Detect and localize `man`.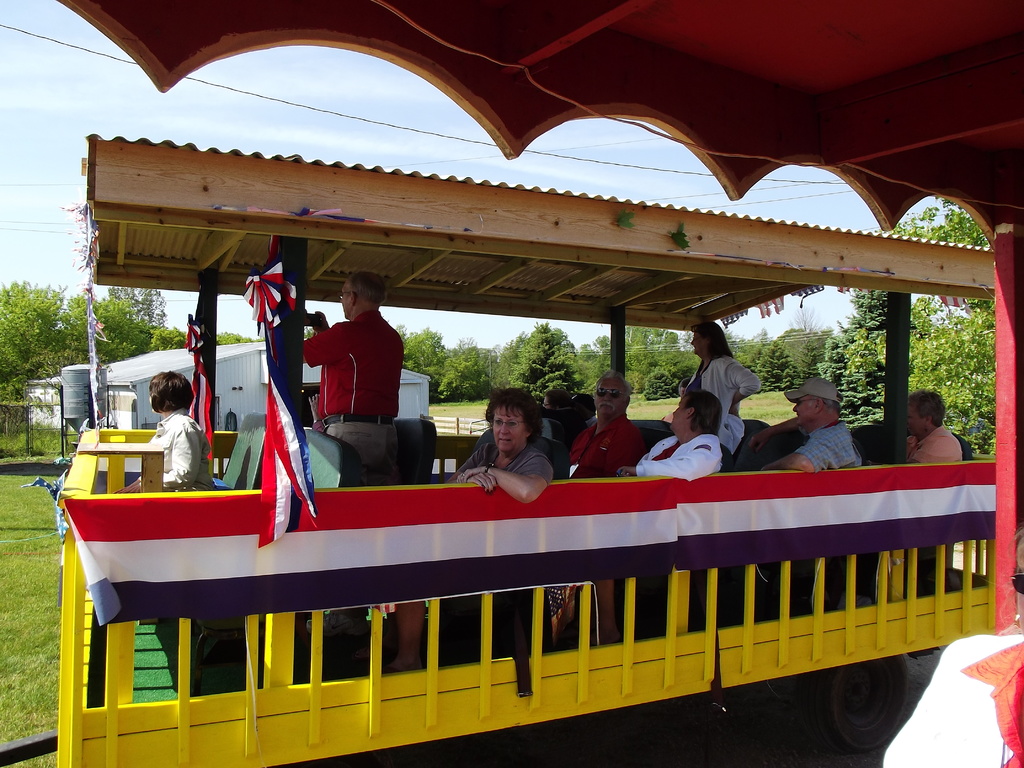
Localized at 450:383:557:507.
